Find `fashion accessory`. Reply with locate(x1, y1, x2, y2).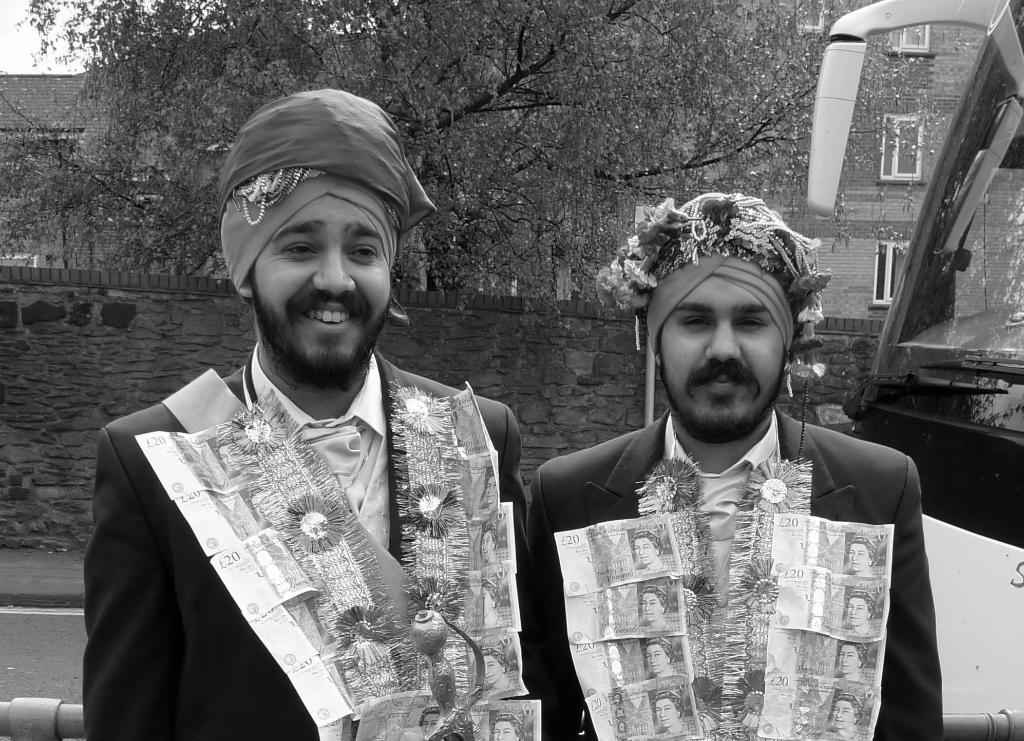
locate(596, 189, 833, 398).
